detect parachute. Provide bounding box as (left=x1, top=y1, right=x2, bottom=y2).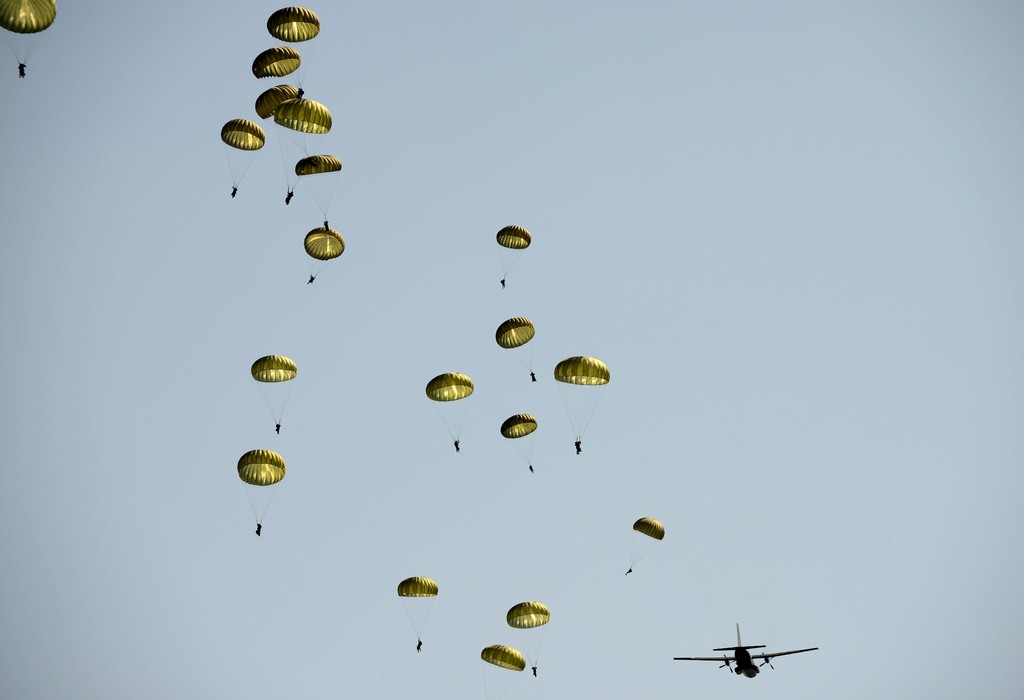
(left=0, top=0, right=58, bottom=69).
